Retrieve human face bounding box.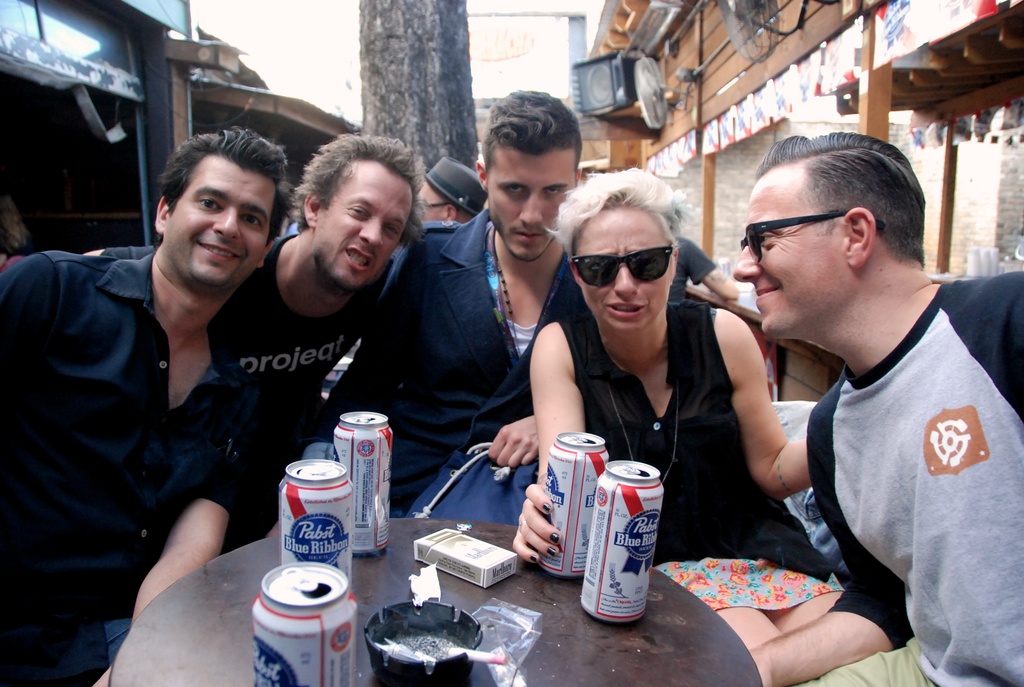
Bounding box: <bbox>316, 159, 413, 292</bbox>.
